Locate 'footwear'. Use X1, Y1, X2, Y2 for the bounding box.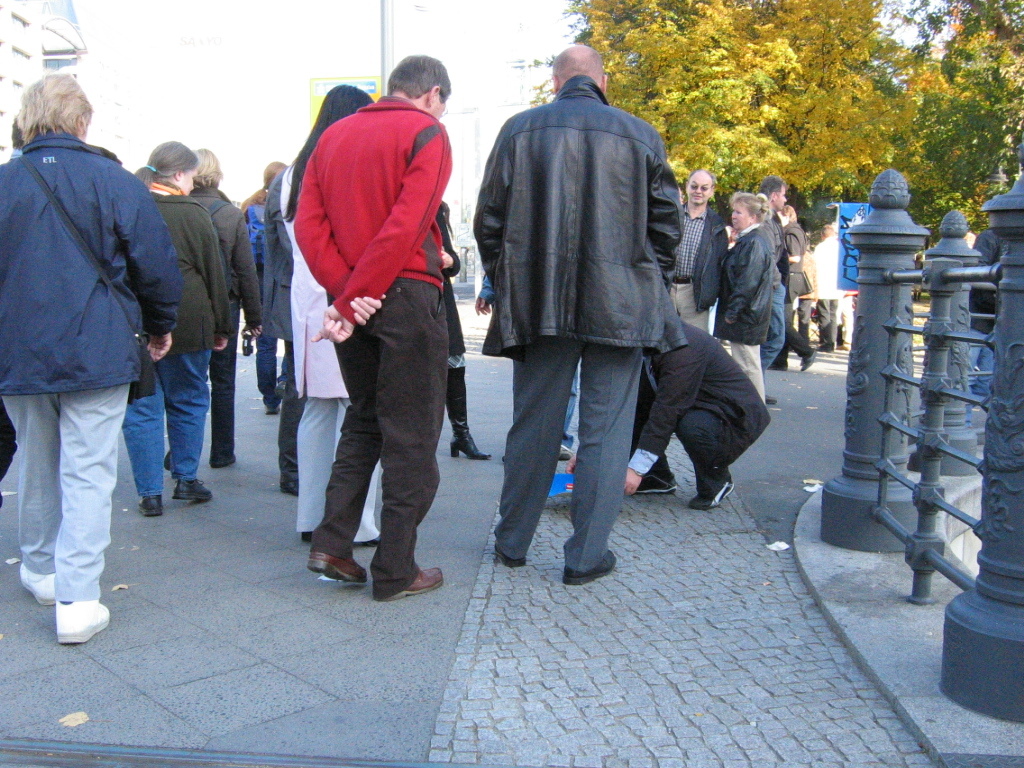
20, 562, 57, 605.
